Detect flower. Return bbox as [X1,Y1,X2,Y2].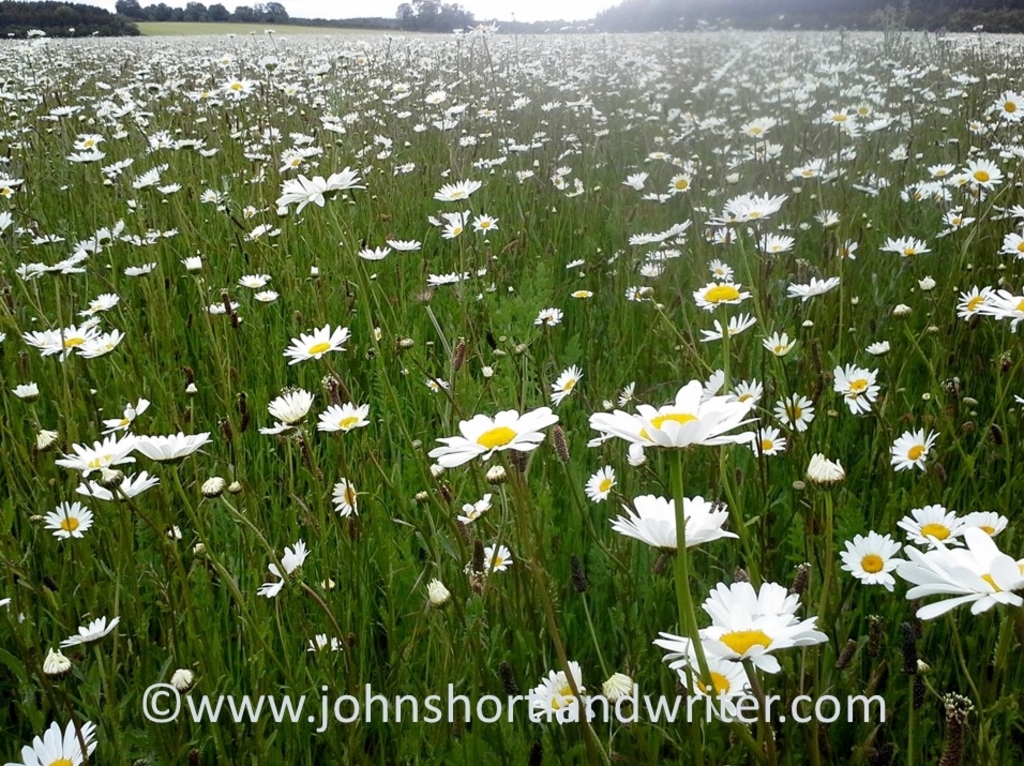
[455,492,495,526].
